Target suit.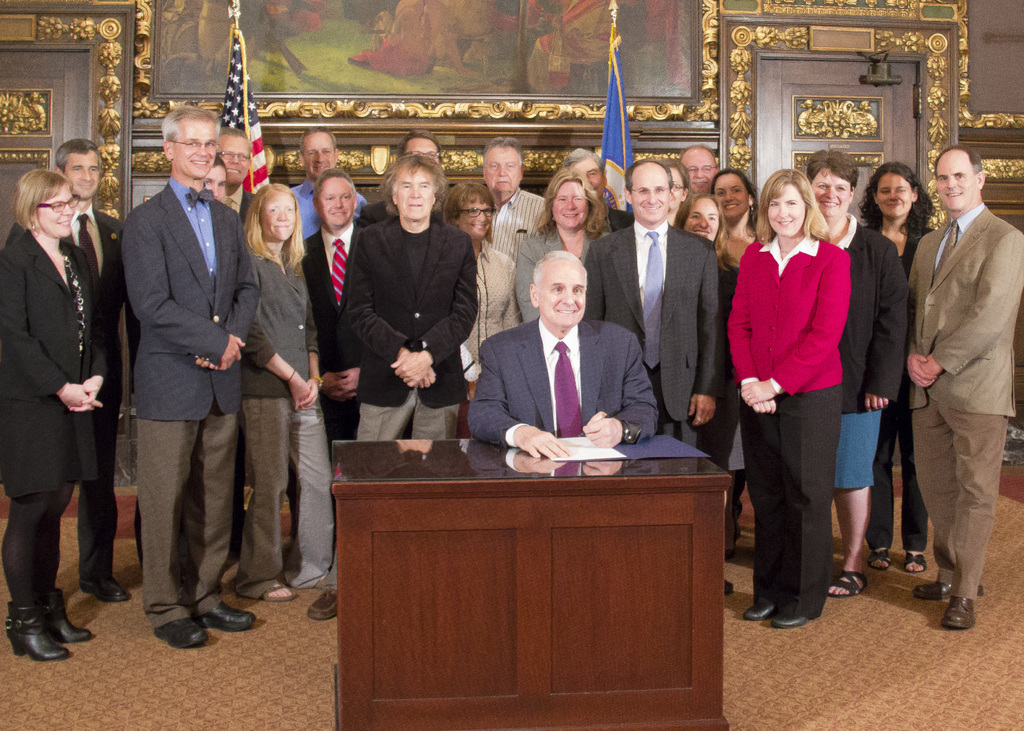
Target region: bbox=(301, 225, 378, 563).
